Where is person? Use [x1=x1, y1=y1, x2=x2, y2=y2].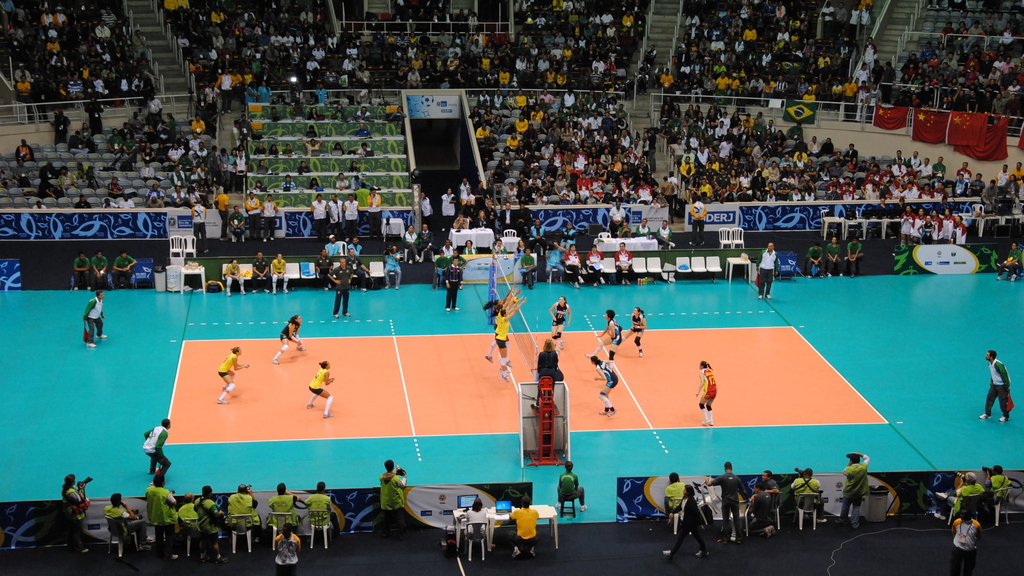
[x1=266, y1=315, x2=305, y2=363].
